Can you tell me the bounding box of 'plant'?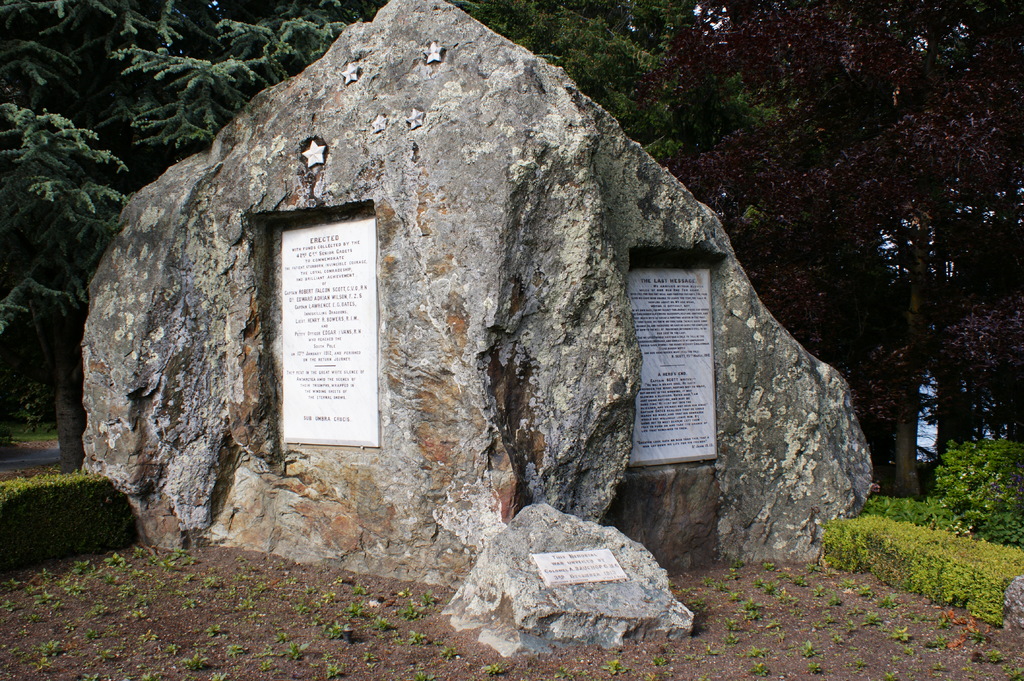
(left=761, top=561, right=780, bottom=572).
